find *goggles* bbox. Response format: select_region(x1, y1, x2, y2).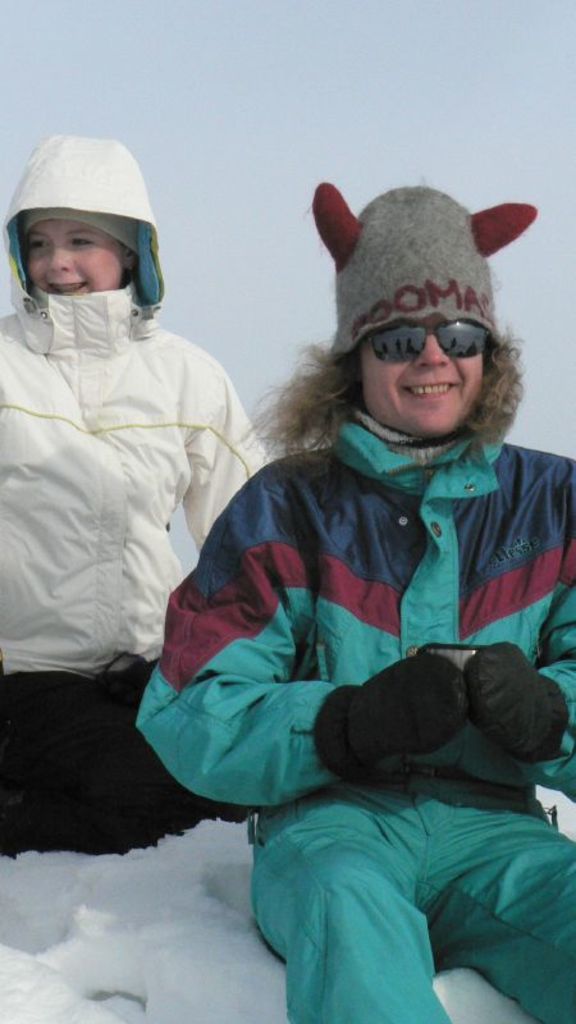
select_region(352, 311, 499, 358).
